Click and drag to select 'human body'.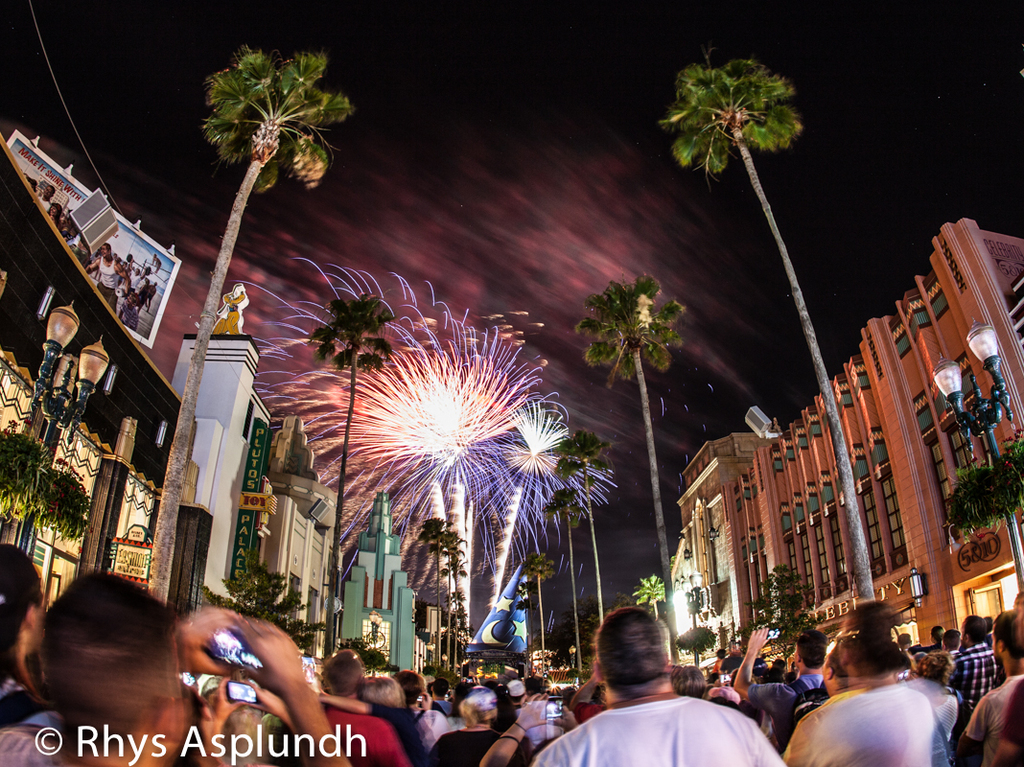
Selection: bbox=(337, 676, 416, 755).
